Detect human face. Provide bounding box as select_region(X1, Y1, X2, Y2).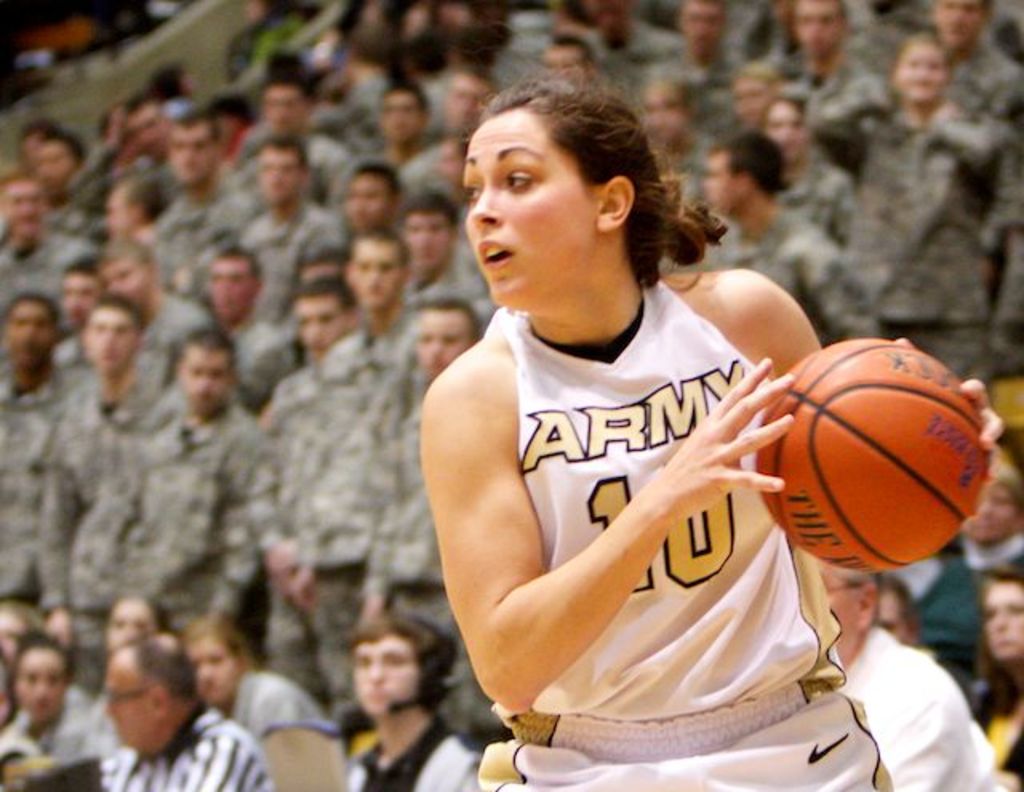
select_region(354, 238, 403, 304).
